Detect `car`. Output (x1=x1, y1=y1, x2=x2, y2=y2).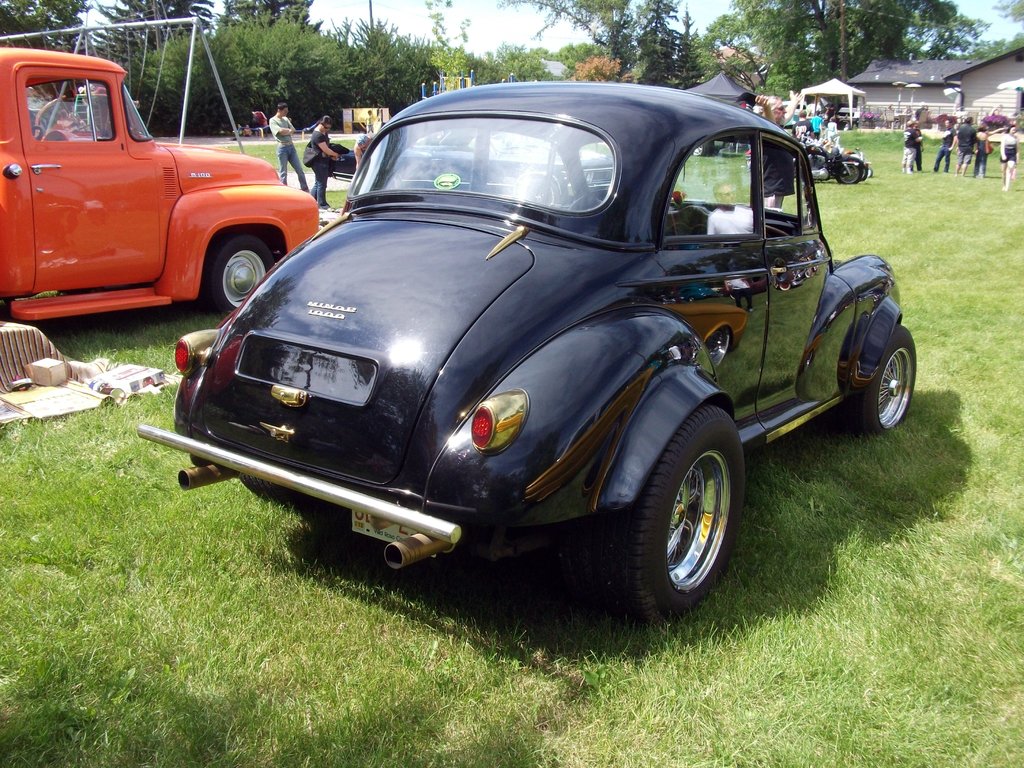
(x1=0, y1=43, x2=324, y2=316).
